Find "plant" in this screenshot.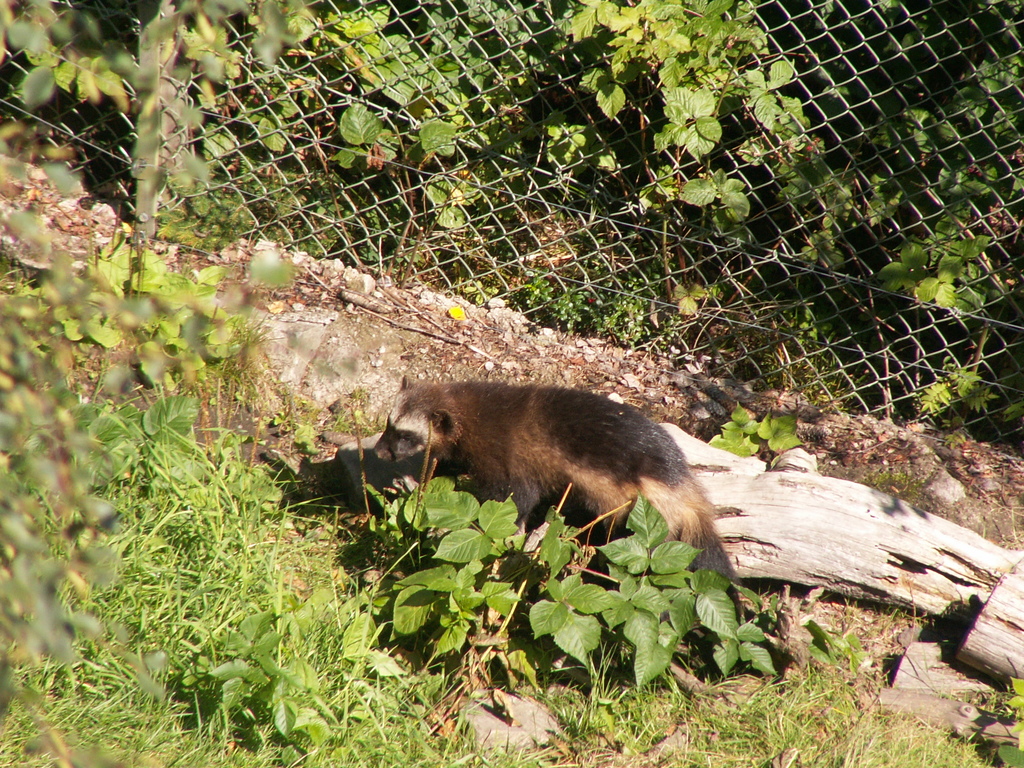
The bounding box for "plant" is detection(706, 581, 948, 767).
